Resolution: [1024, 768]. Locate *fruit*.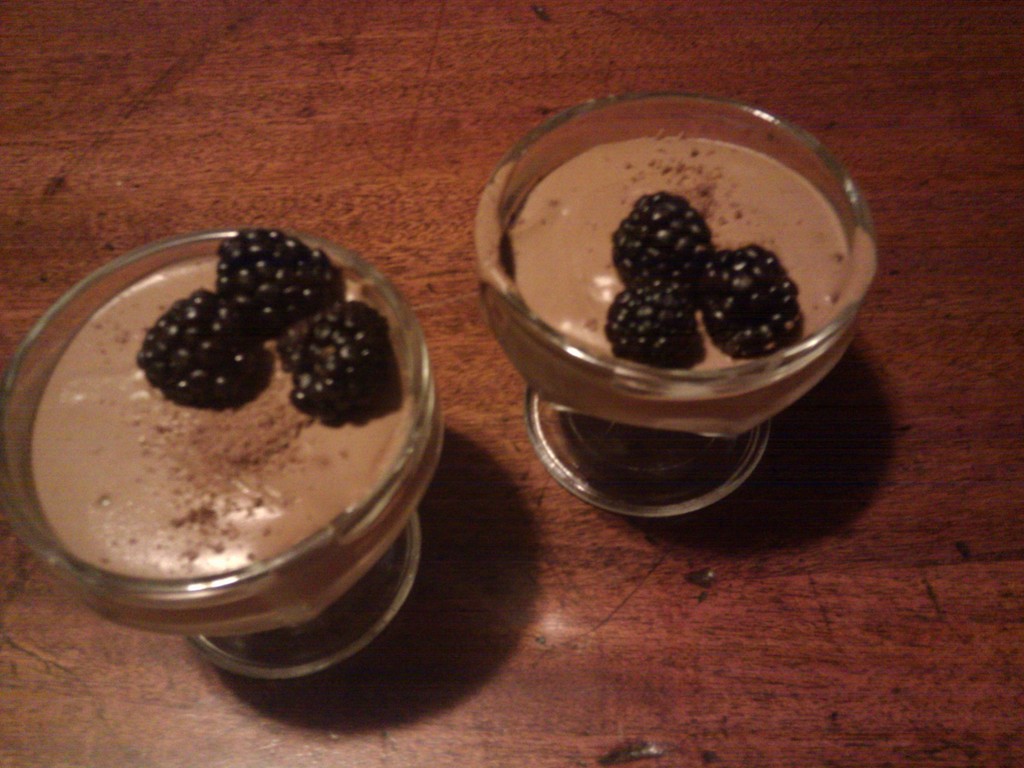
(x1=607, y1=283, x2=694, y2=364).
